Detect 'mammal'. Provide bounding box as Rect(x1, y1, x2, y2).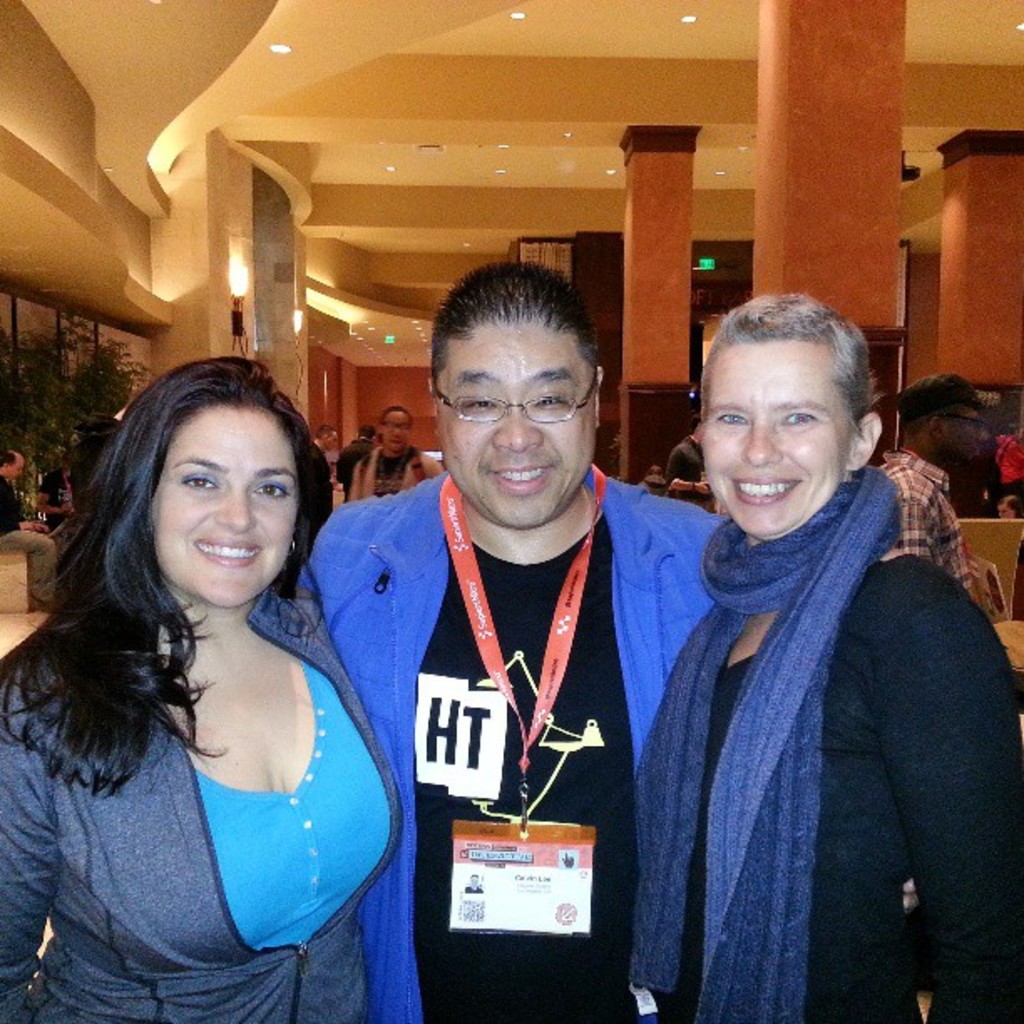
Rect(0, 343, 410, 986).
